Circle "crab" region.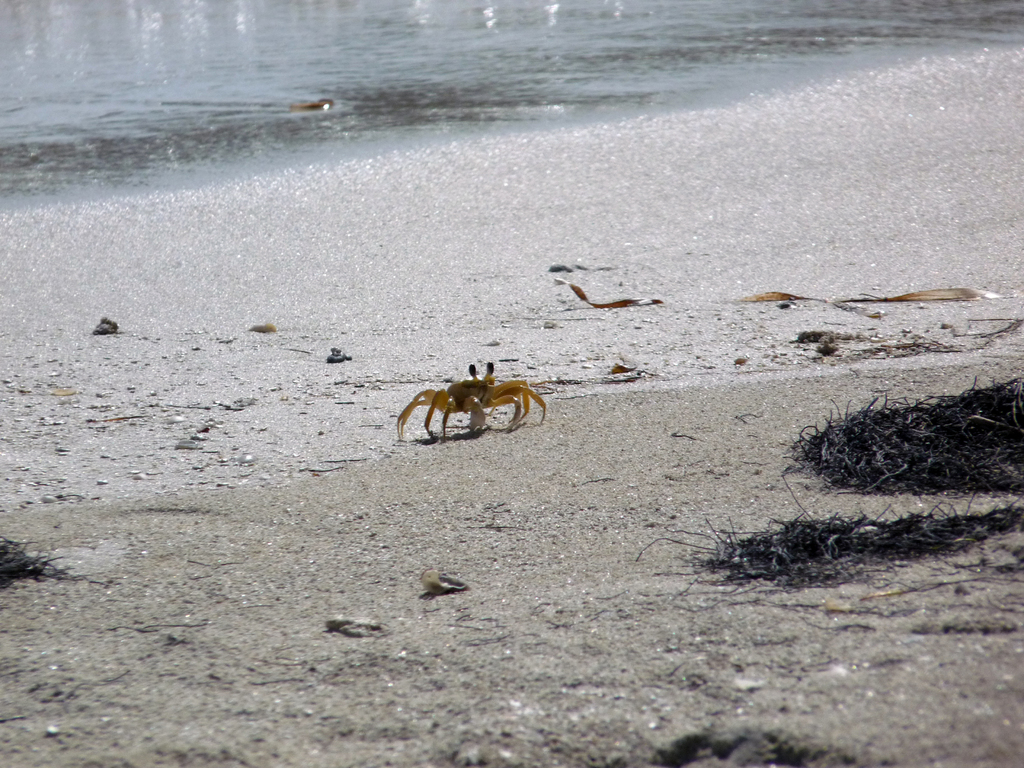
Region: 384, 355, 547, 439.
